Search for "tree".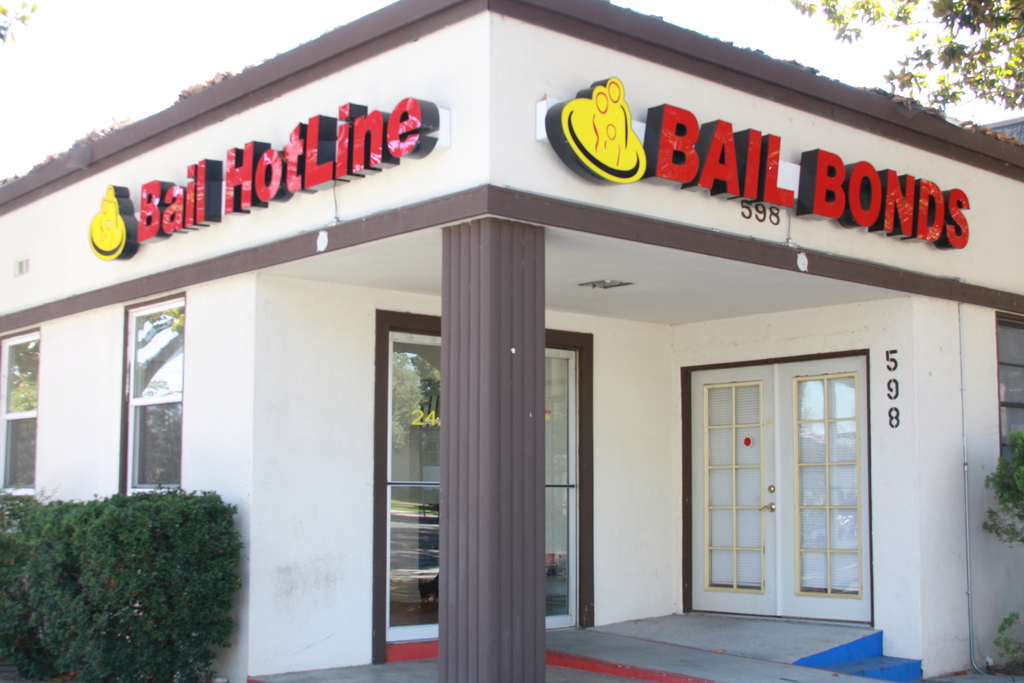
Found at [796, 0, 1023, 114].
